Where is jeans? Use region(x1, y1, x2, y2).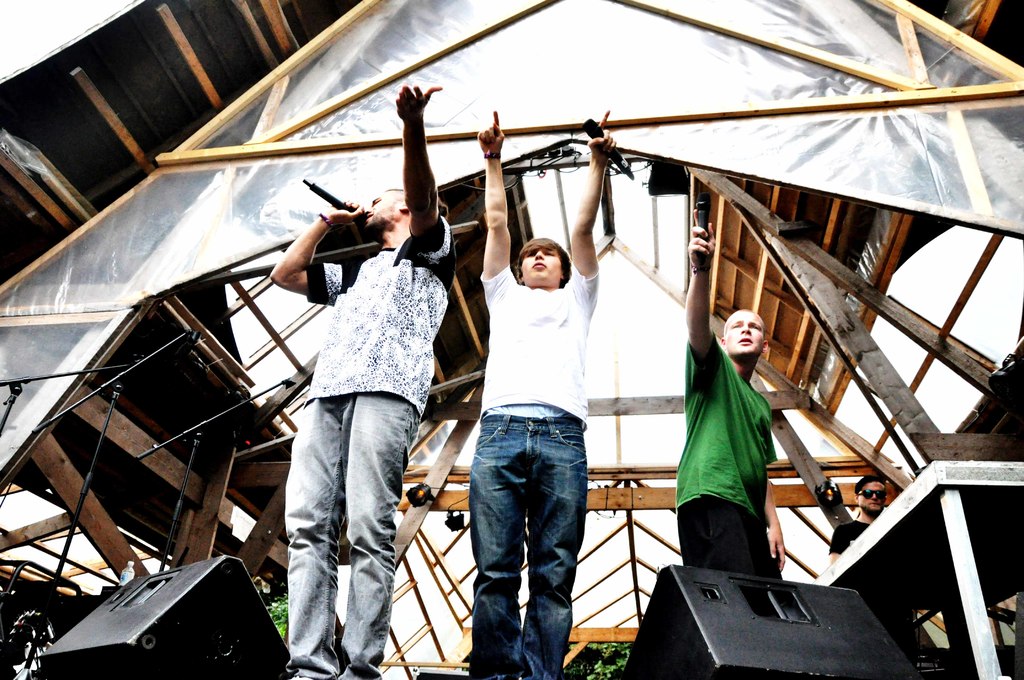
region(679, 498, 779, 580).
